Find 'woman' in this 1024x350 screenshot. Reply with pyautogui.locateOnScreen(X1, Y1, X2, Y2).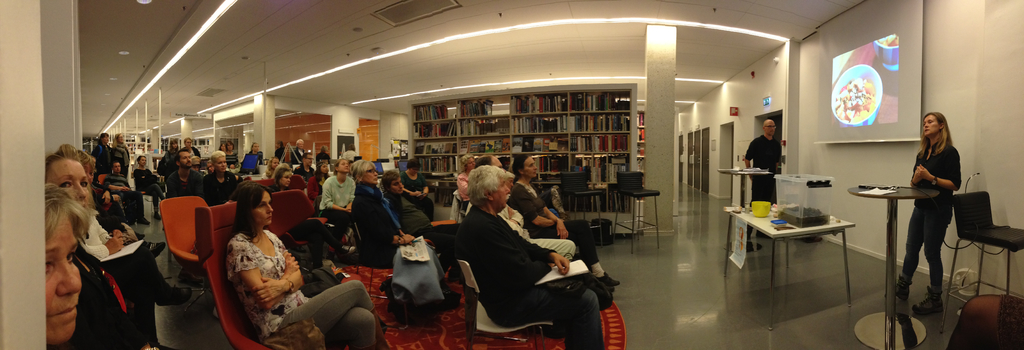
pyautogui.locateOnScreen(509, 150, 621, 278).
